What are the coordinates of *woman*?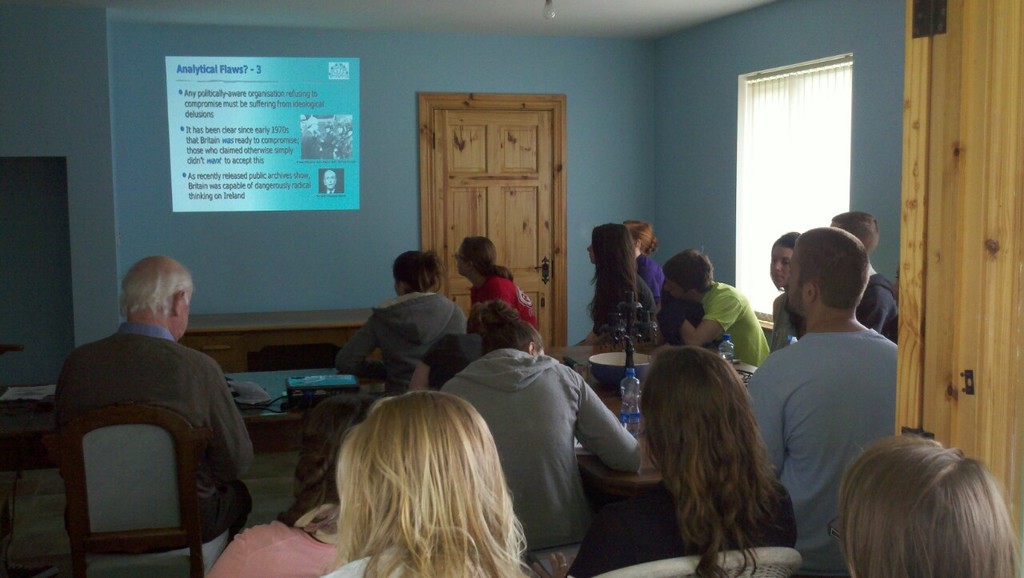
bbox=(624, 319, 812, 577).
